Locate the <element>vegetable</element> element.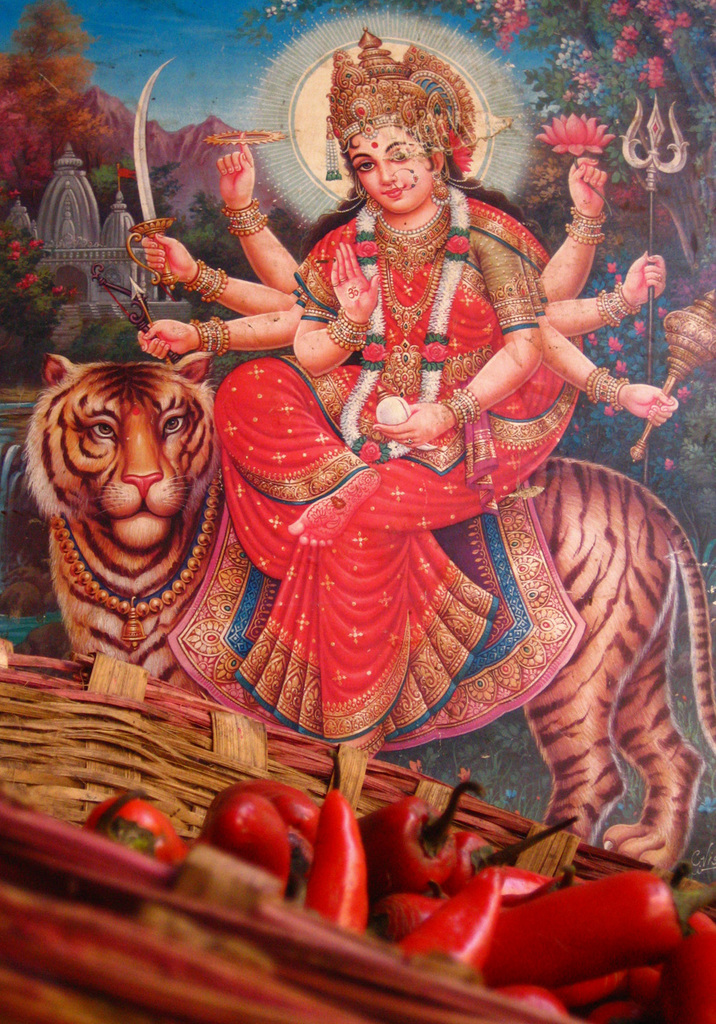
Element bbox: 302, 746, 366, 943.
